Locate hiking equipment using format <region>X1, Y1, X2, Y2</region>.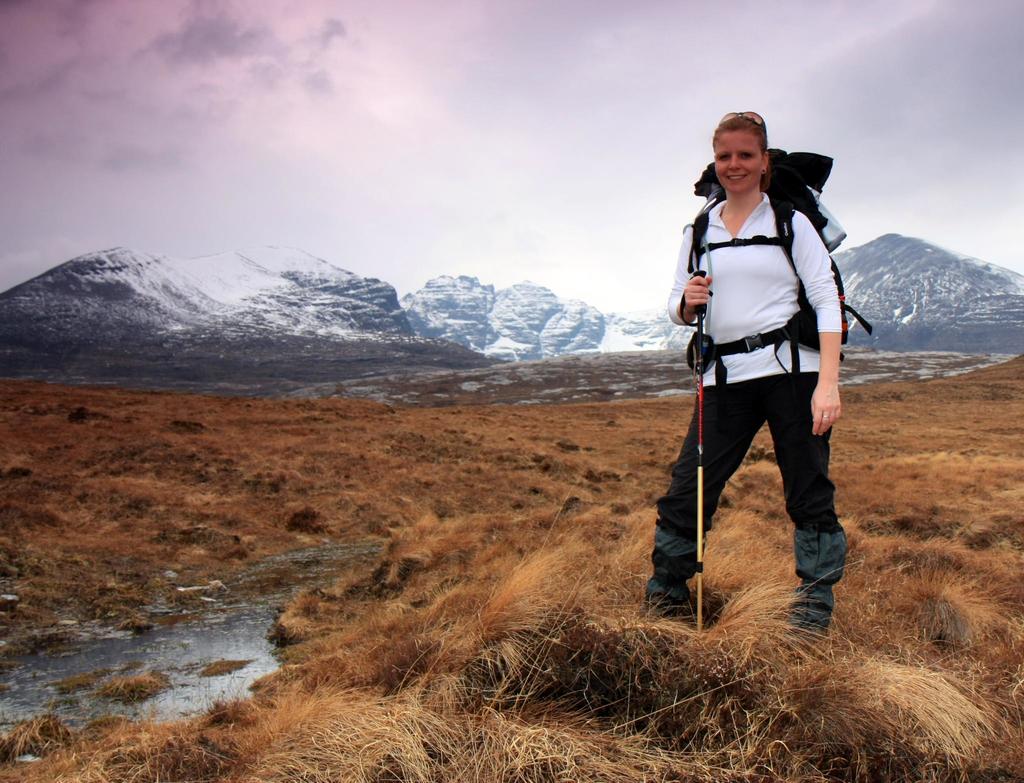
<region>694, 145, 849, 247</region>.
